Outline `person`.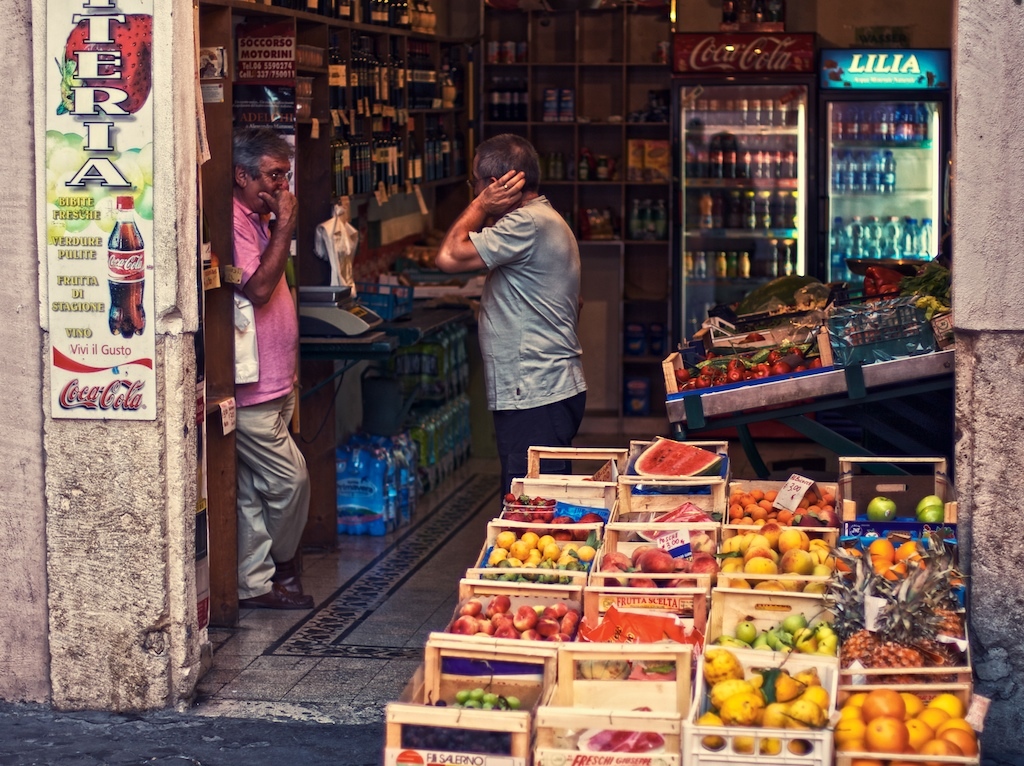
Outline: box(433, 133, 593, 505).
